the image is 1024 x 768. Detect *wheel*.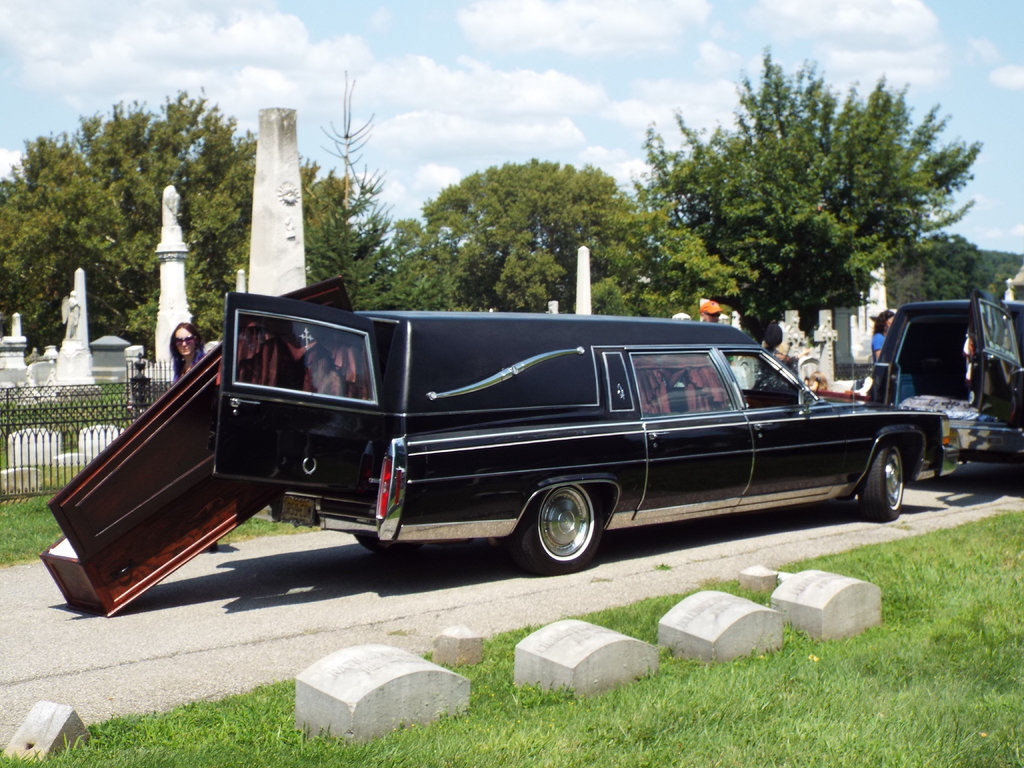
Detection: detection(350, 527, 408, 553).
